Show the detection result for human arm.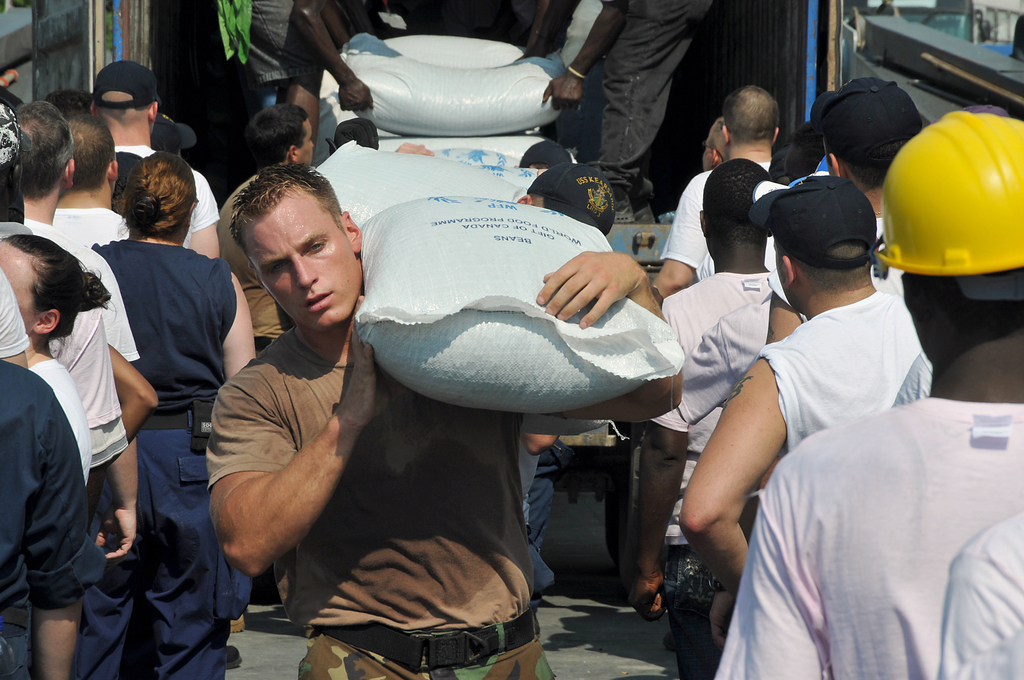
detection(643, 173, 700, 307).
